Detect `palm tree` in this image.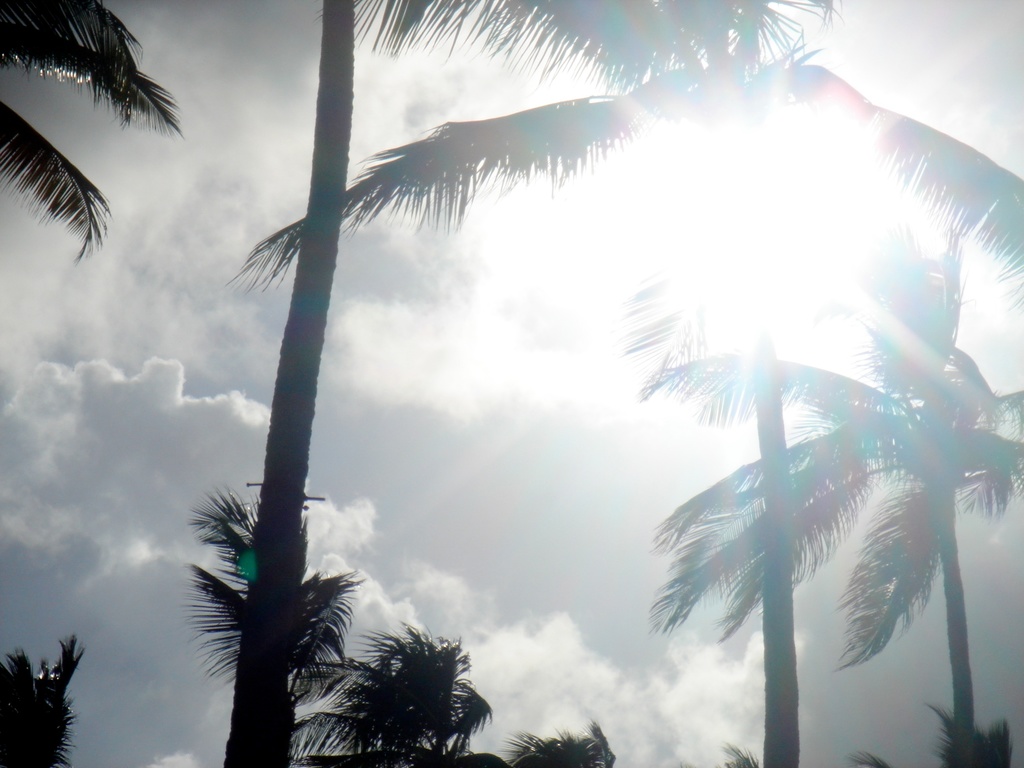
Detection: [x1=1, y1=630, x2=90, y2=767].
